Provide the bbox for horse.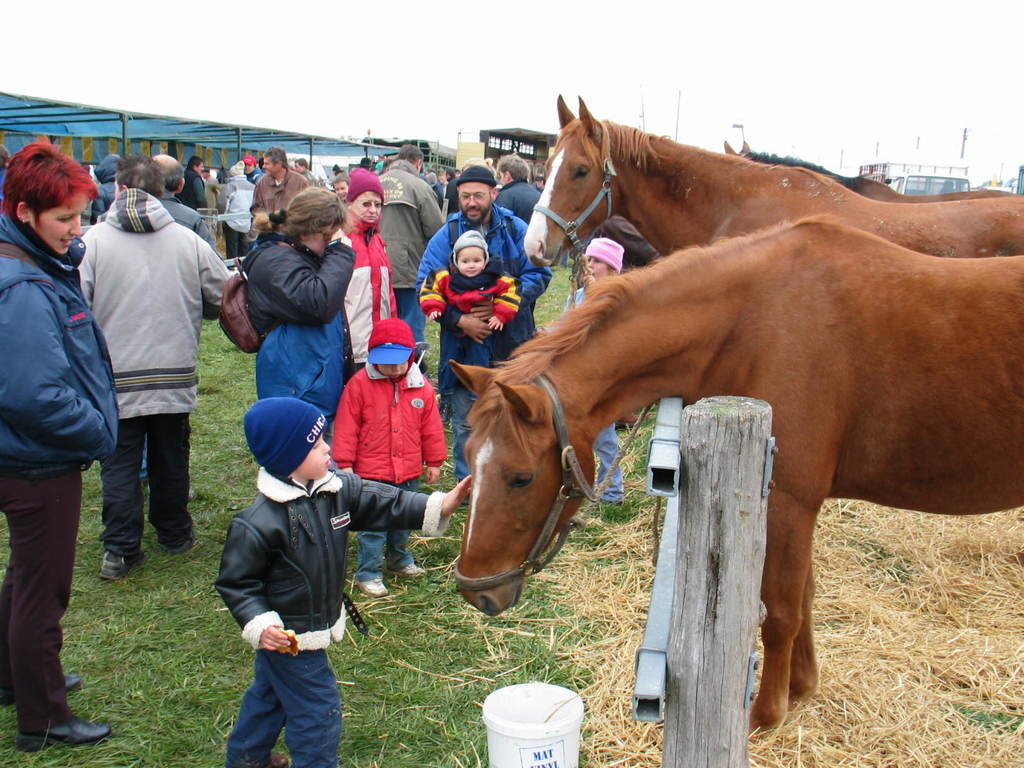
bbox(726, 141, 1023, 207).
